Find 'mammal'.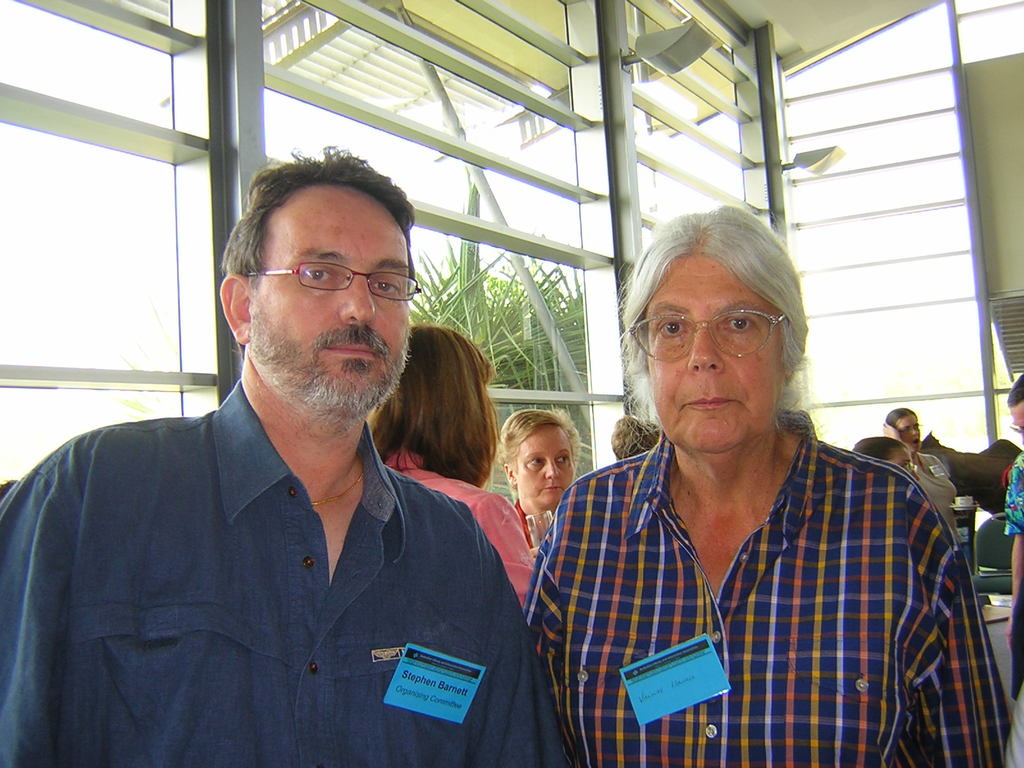
[608, 414, 655, 465].
